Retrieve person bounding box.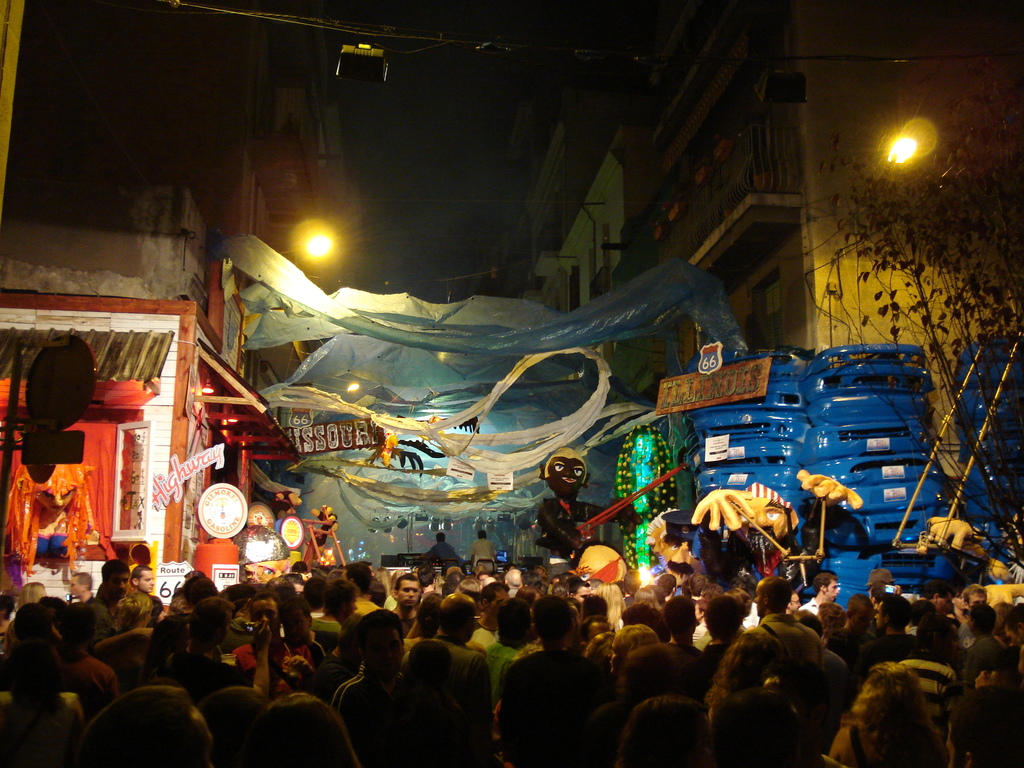
Bounding box: [x1=279, y1=596, x2=321, y2=657].
